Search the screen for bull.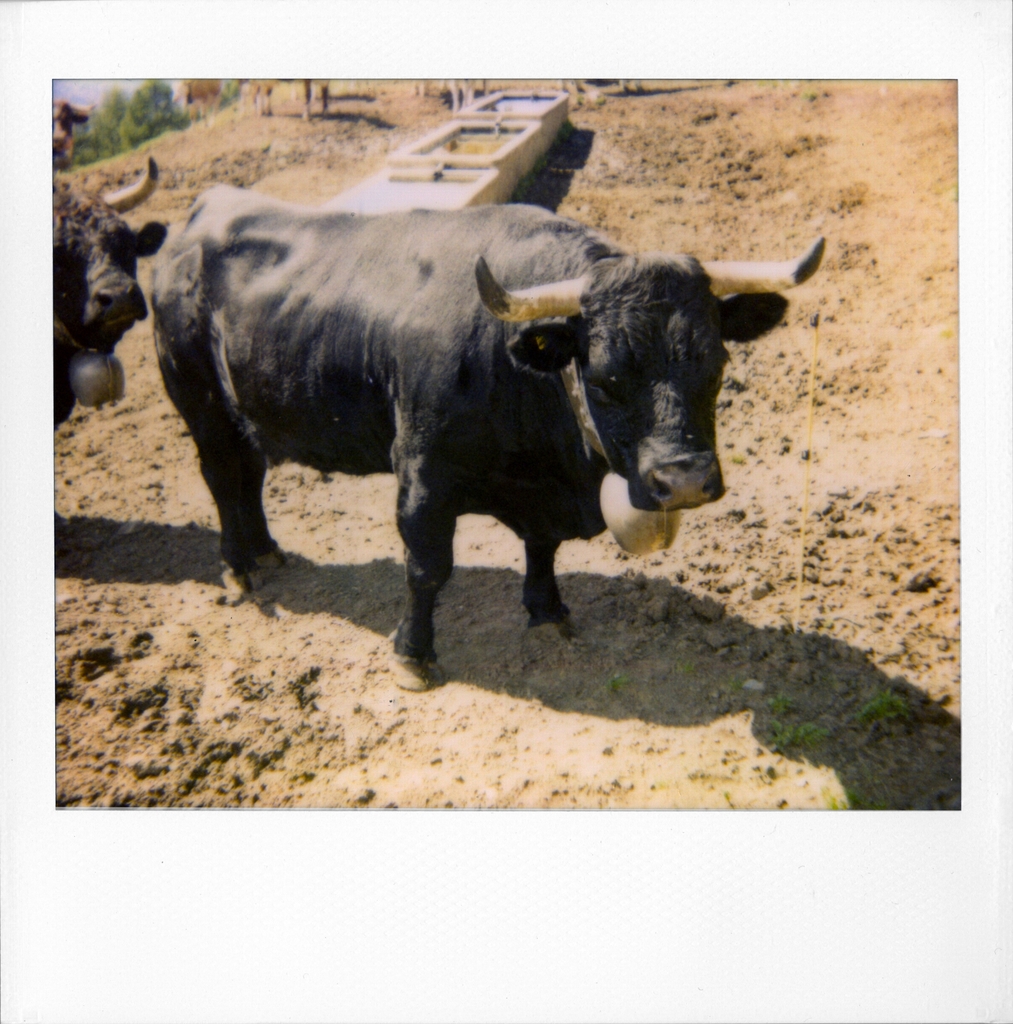
Found at detection(47, 148, 173, 433).
